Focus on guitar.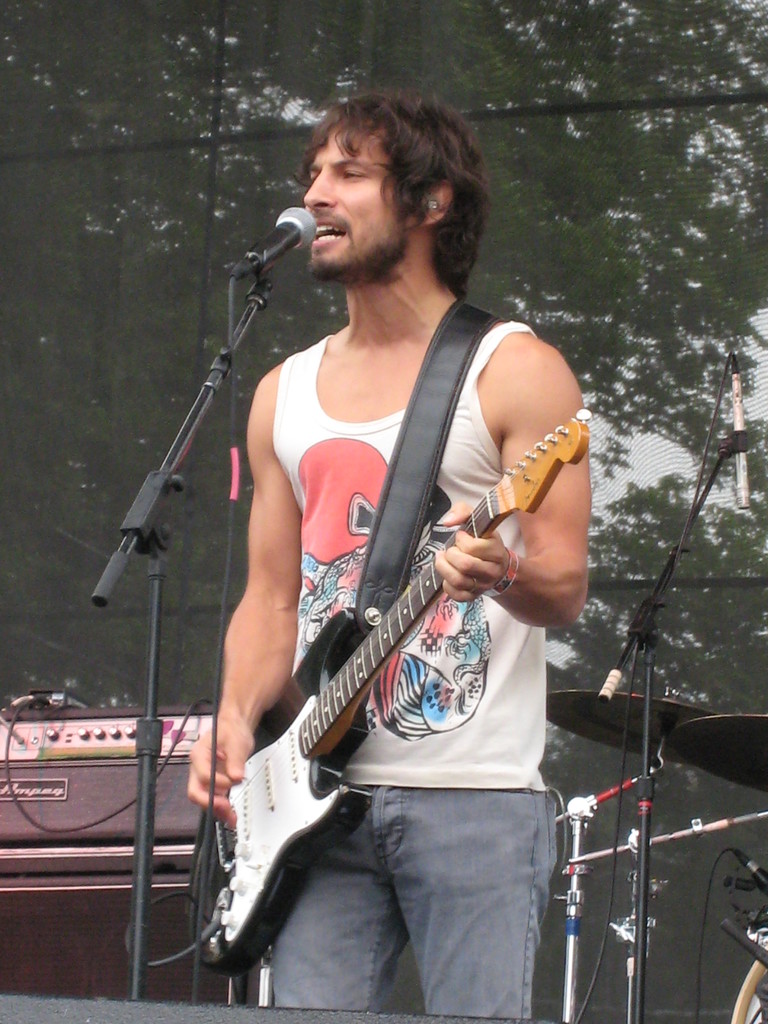
Focused at bbox=[172, 356, 587, 897].
